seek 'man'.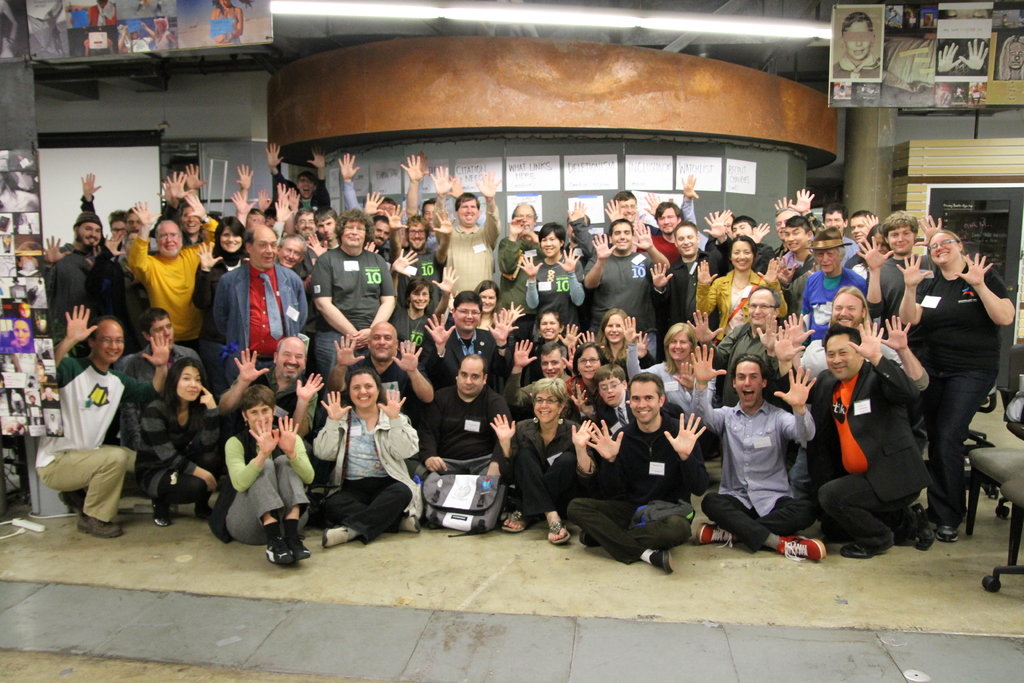
859, 205, 949, 317.
